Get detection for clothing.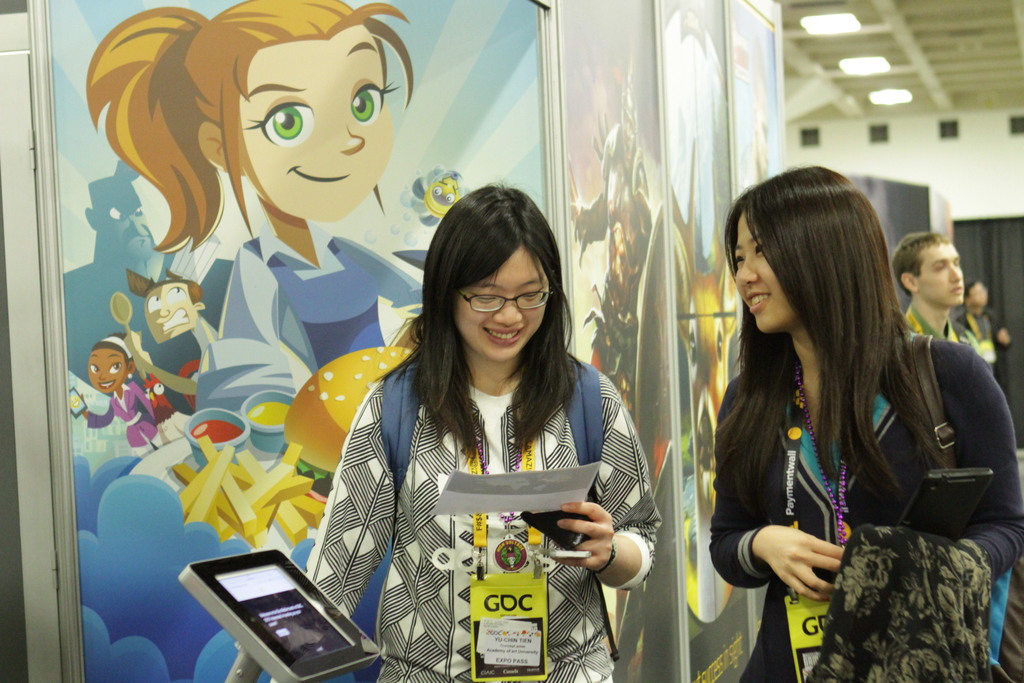
Detection: 219:215:430:389.
